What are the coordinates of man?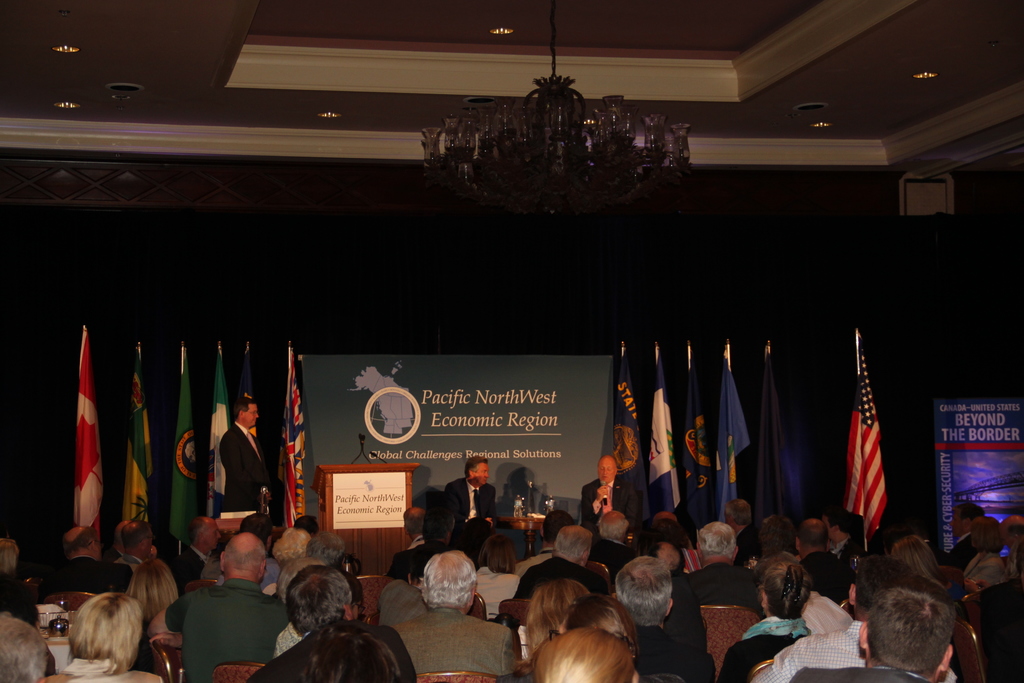
box(607, 557, 714, 682).
